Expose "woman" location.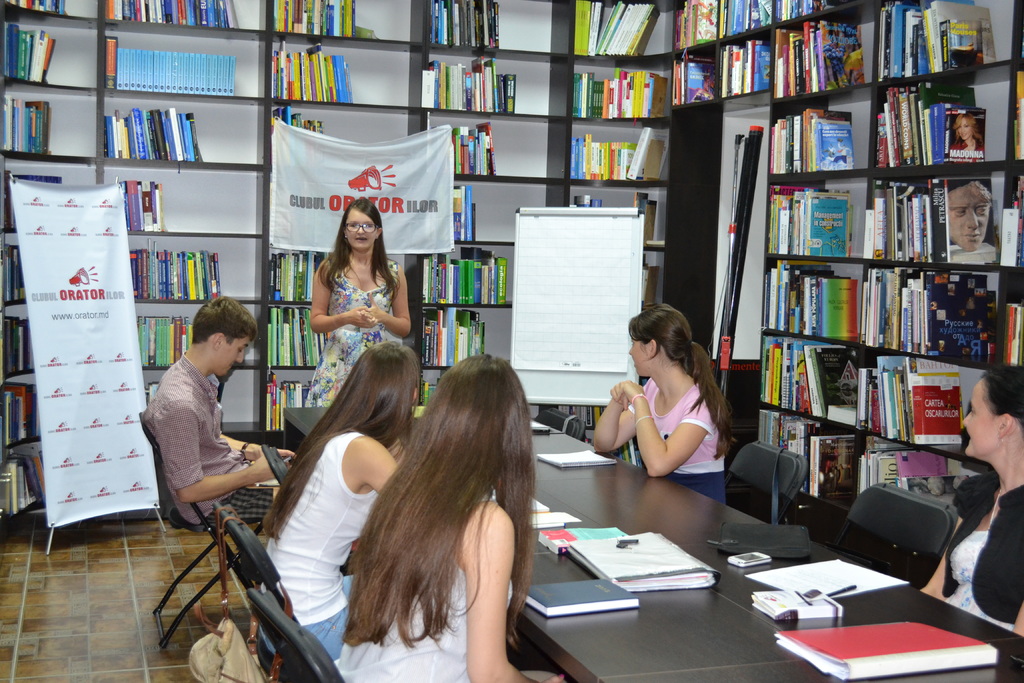
Exposed at bbox=[303, 188, 415, 401].
